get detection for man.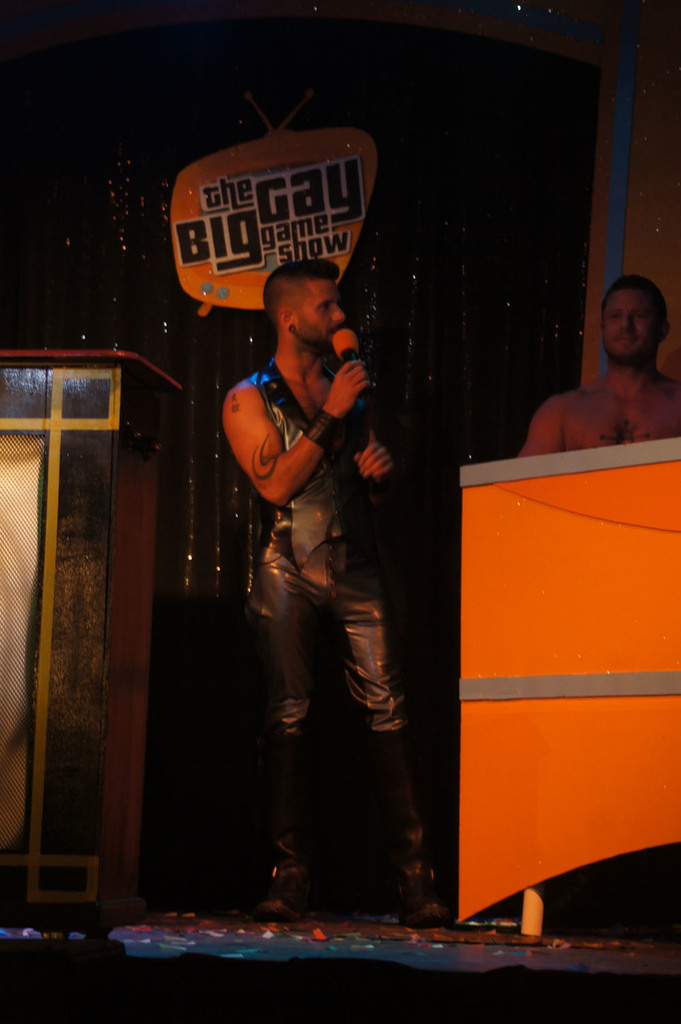
Detection: [518, 273, 680, 462].
